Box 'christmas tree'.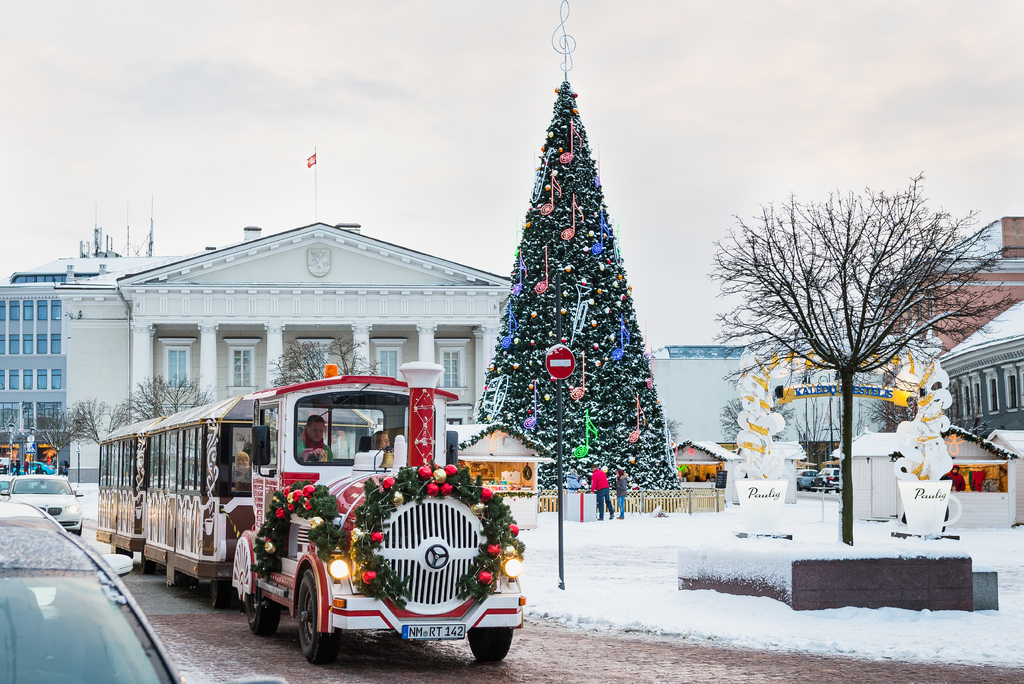
bbox=[471, 0, 679, 524].
